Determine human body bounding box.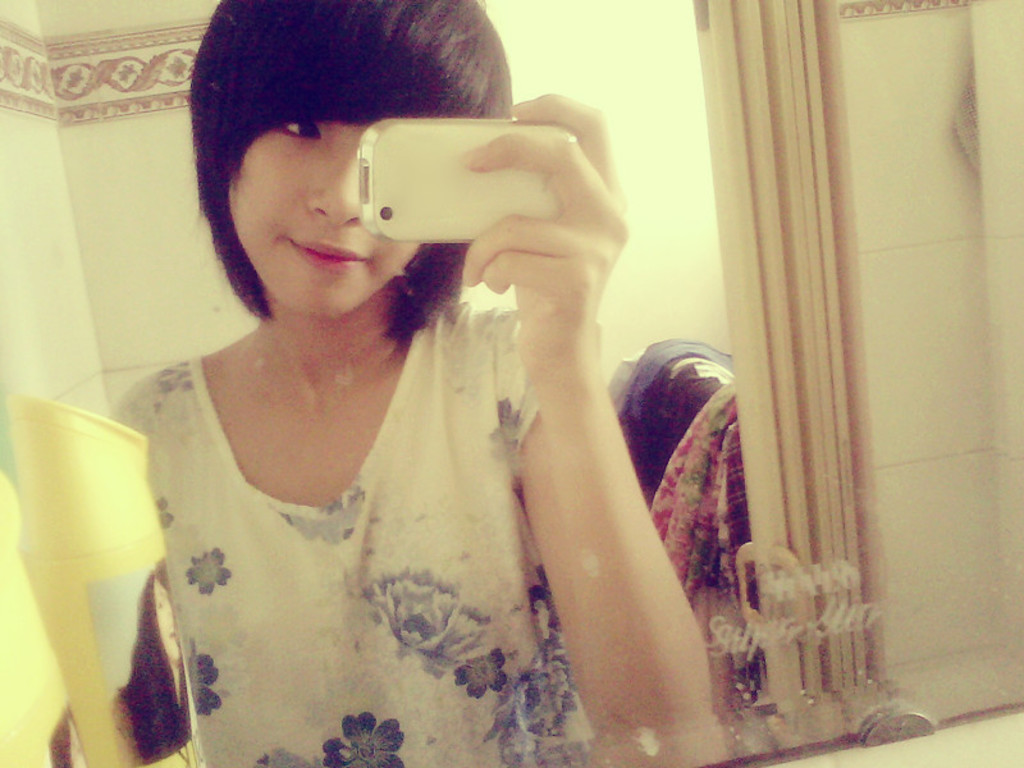
Determined: rect(106, 0, 710, 767).
